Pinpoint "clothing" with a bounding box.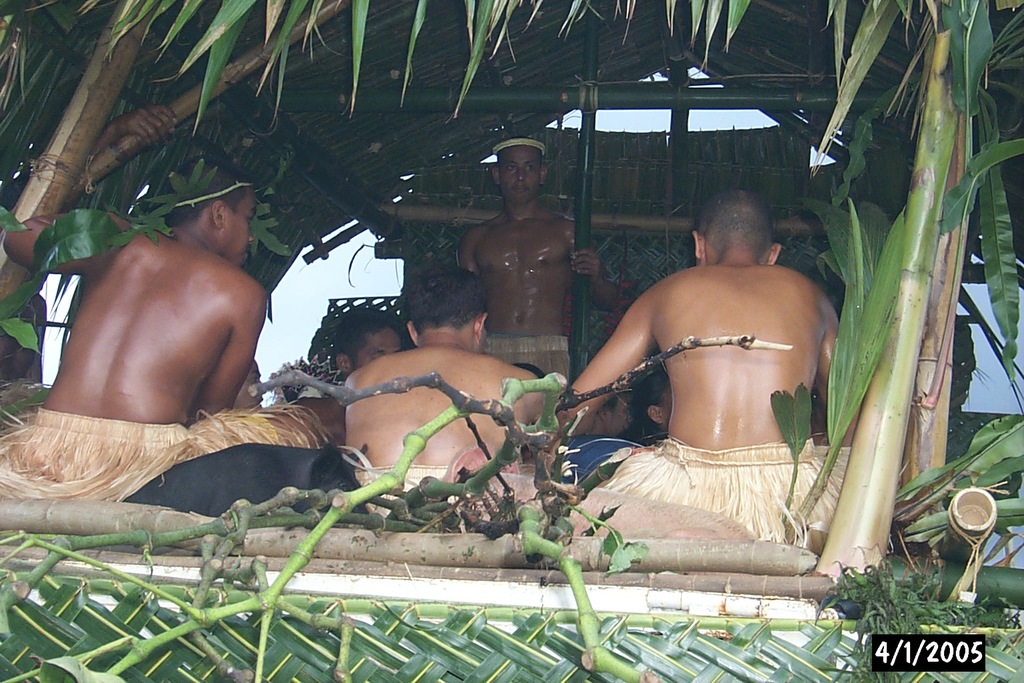
476, 335, 572, 382.
